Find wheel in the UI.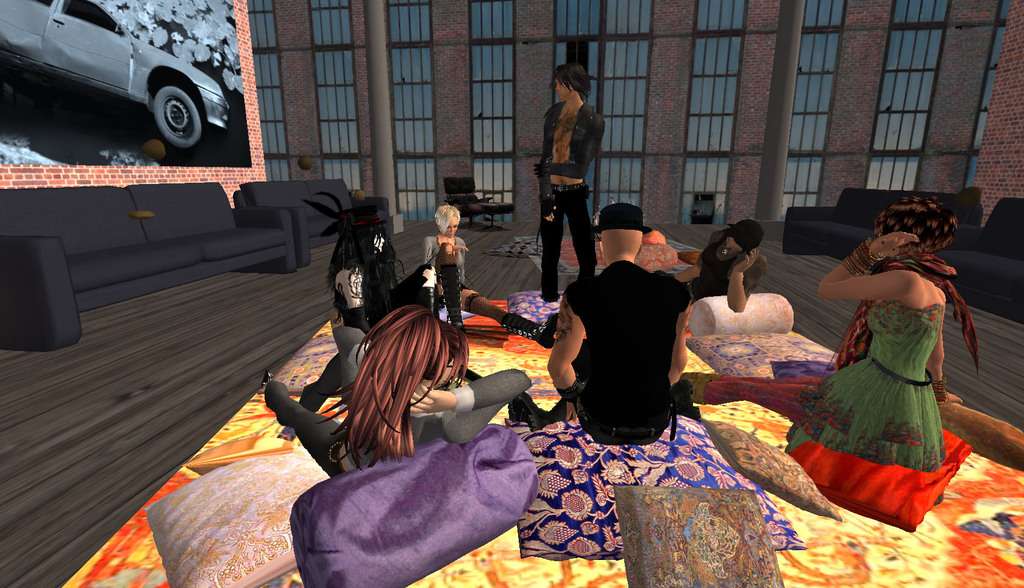
UI element at locate(150, 80, 204, 150).
